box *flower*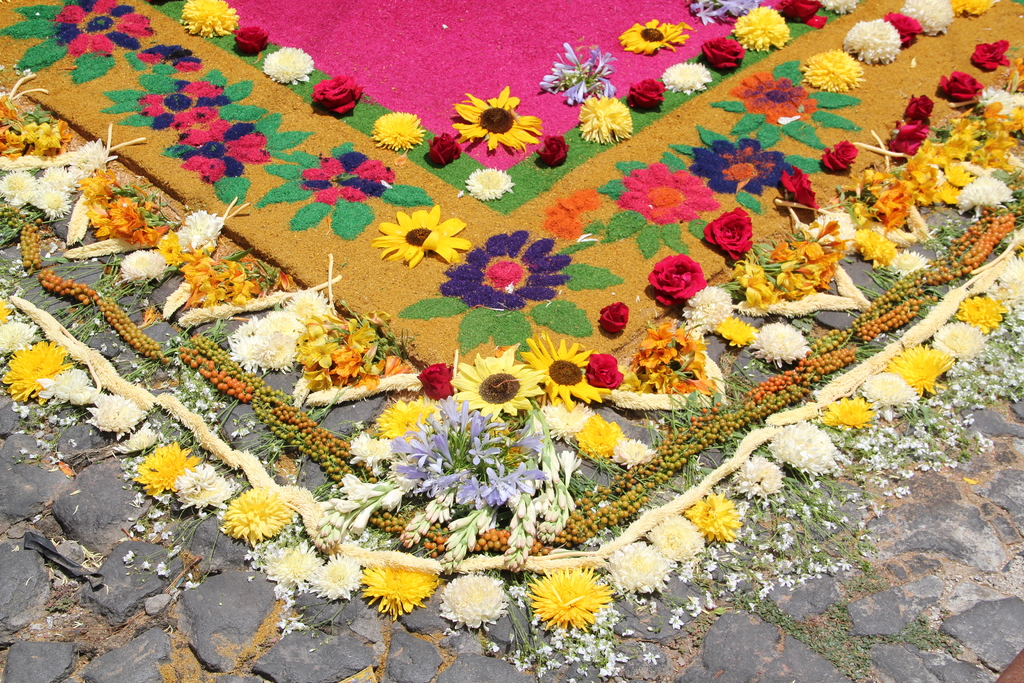
703/38/744/72
